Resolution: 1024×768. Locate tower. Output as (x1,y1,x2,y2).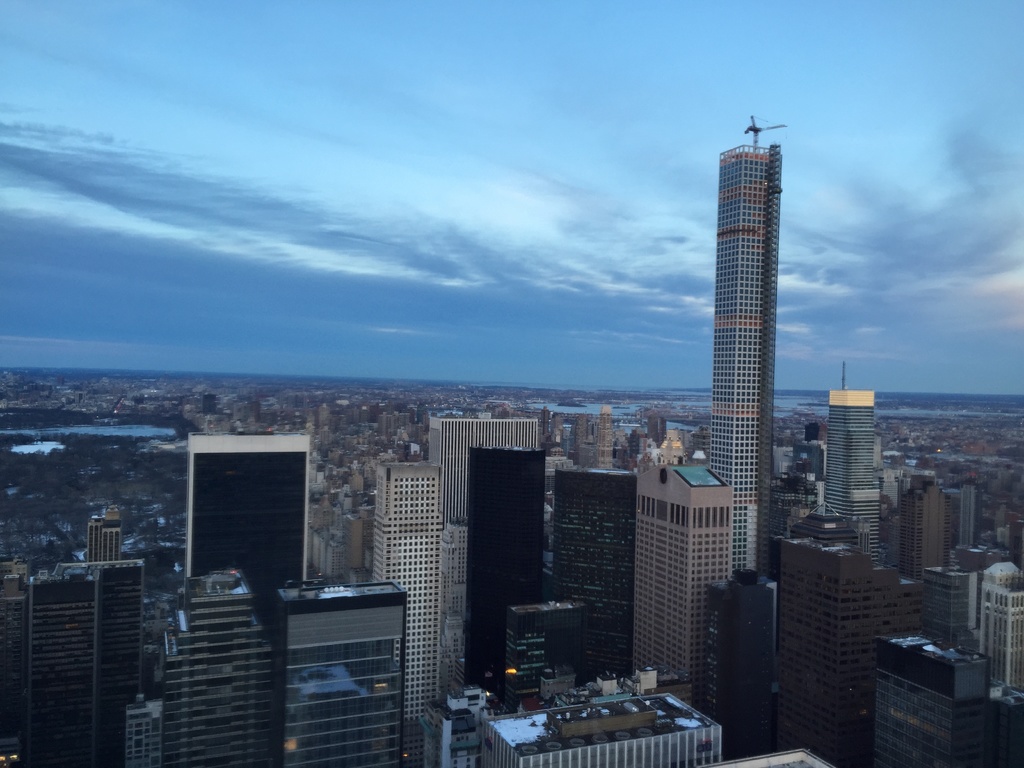
(20,556,146,767).
